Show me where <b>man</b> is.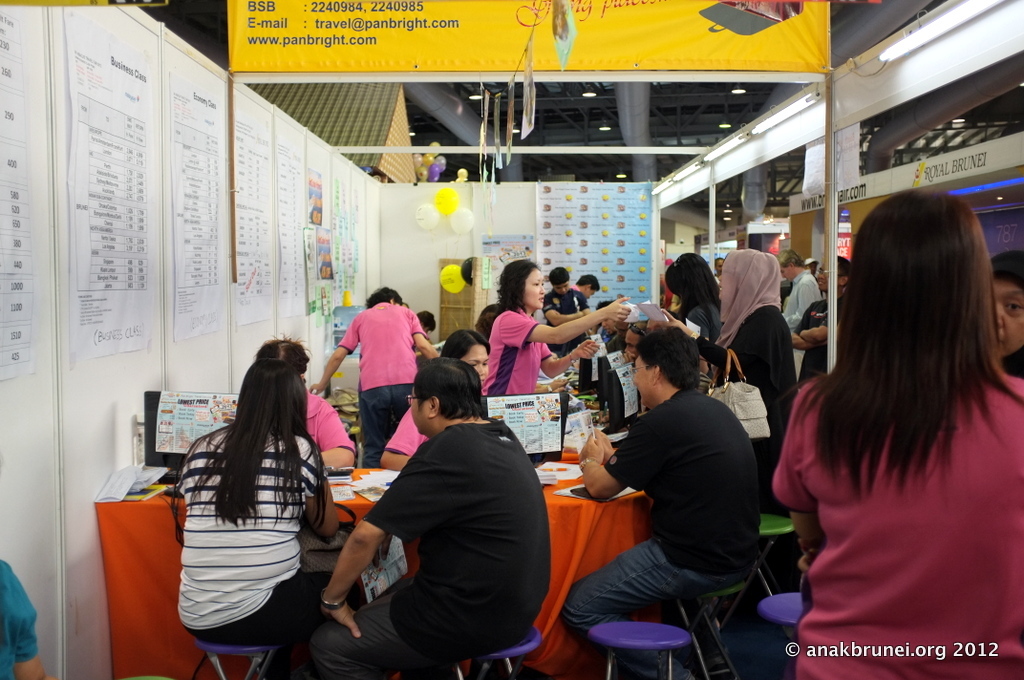
<b>man</b> is at rect(261, 339, 359, 470).
